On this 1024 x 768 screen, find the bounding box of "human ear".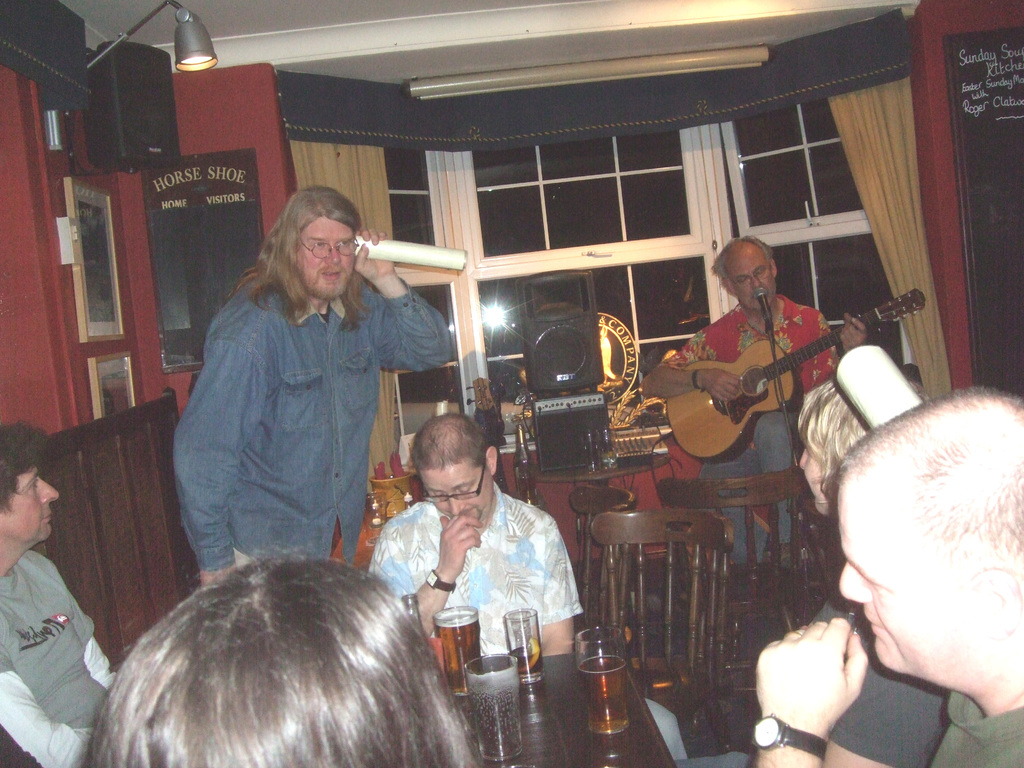
Bounding box: (left=721, top=278, right=735, bottom=298).
